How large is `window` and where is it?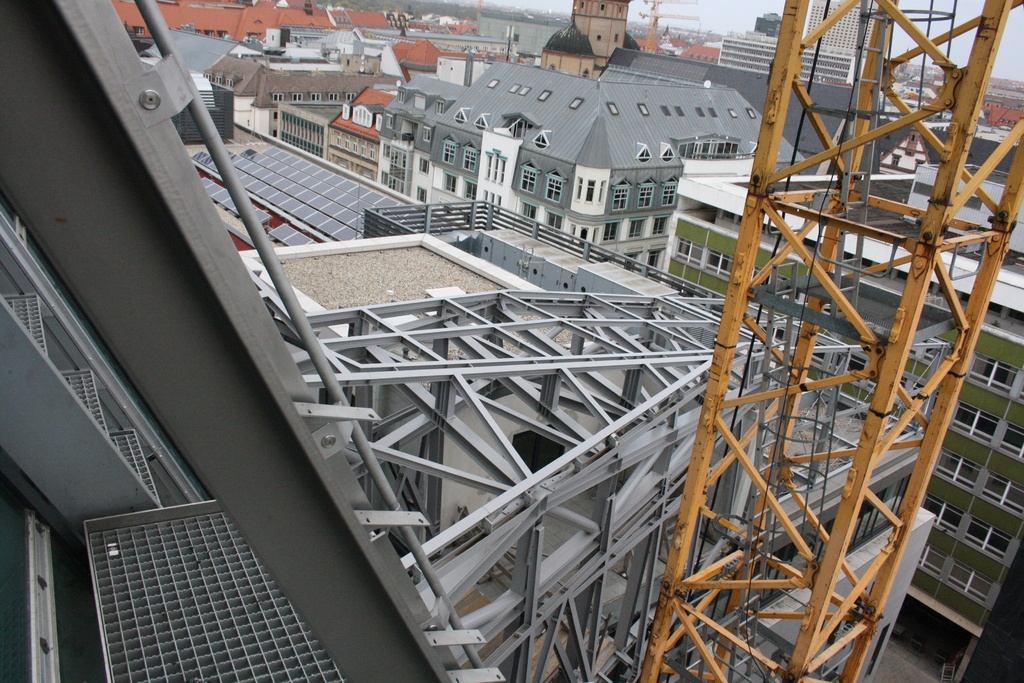
Bounding box: x1=460, y1=176, x2=479, y2=197.
